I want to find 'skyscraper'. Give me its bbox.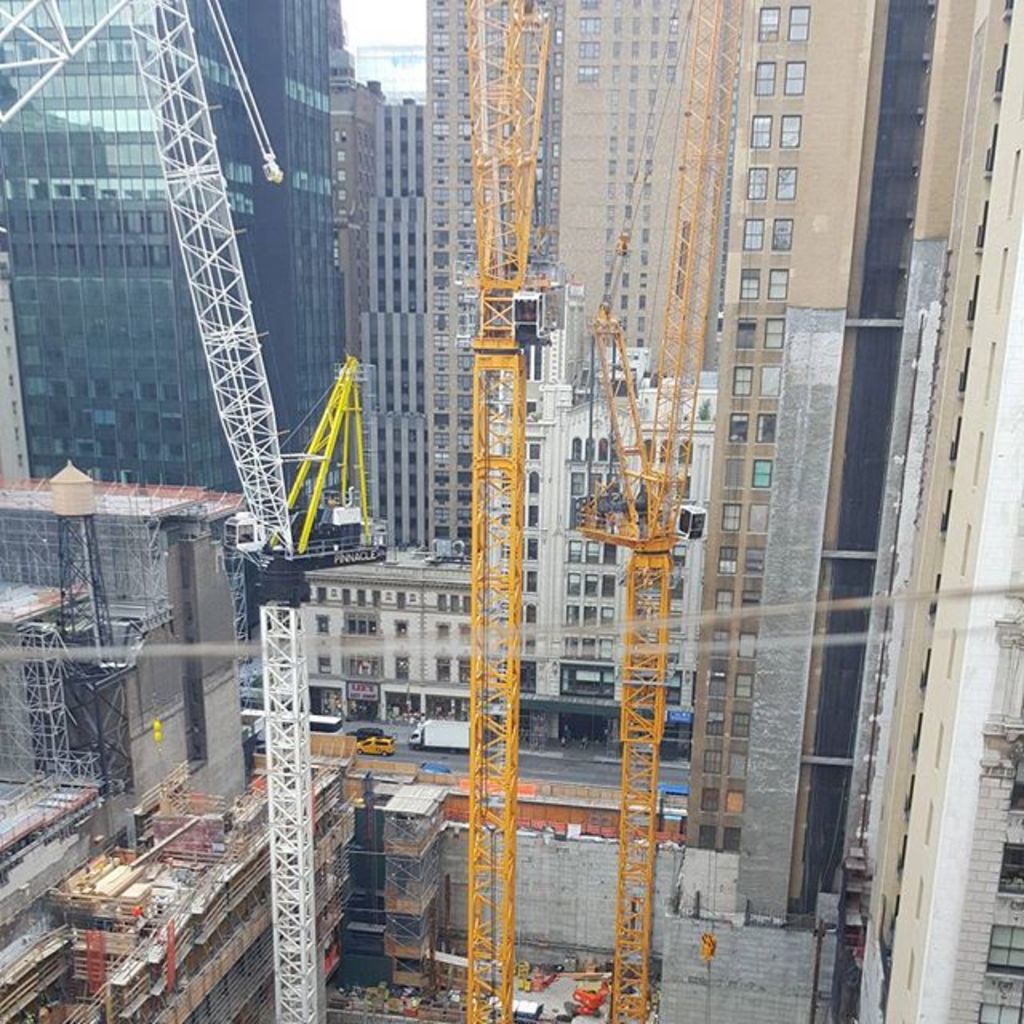
(0,509,229,869).
